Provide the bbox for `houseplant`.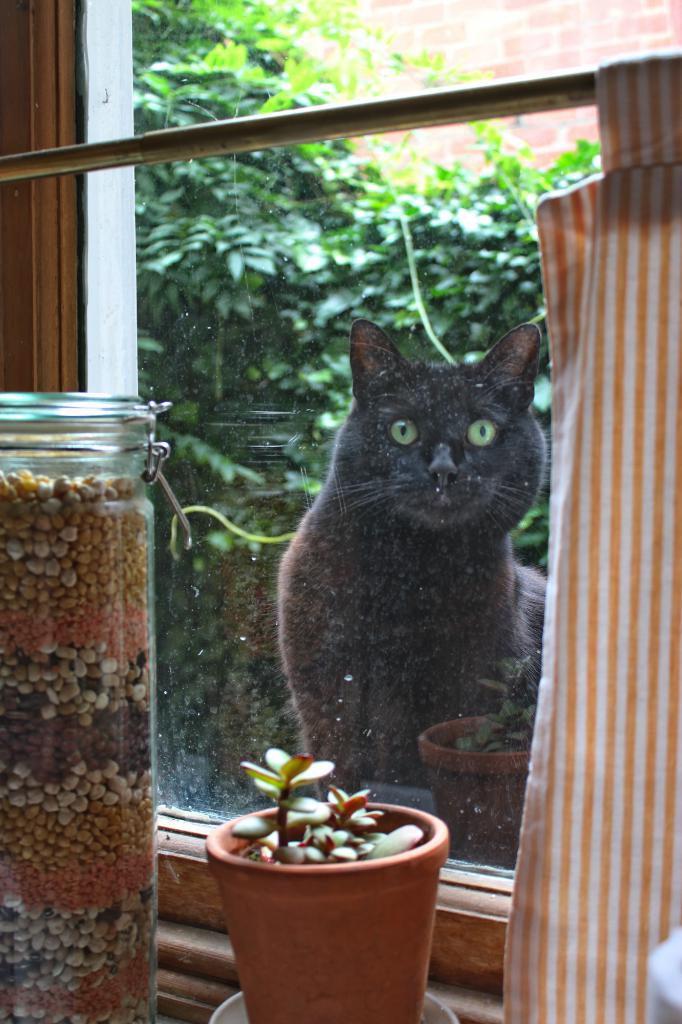
(203, 736, 450, 1023).
